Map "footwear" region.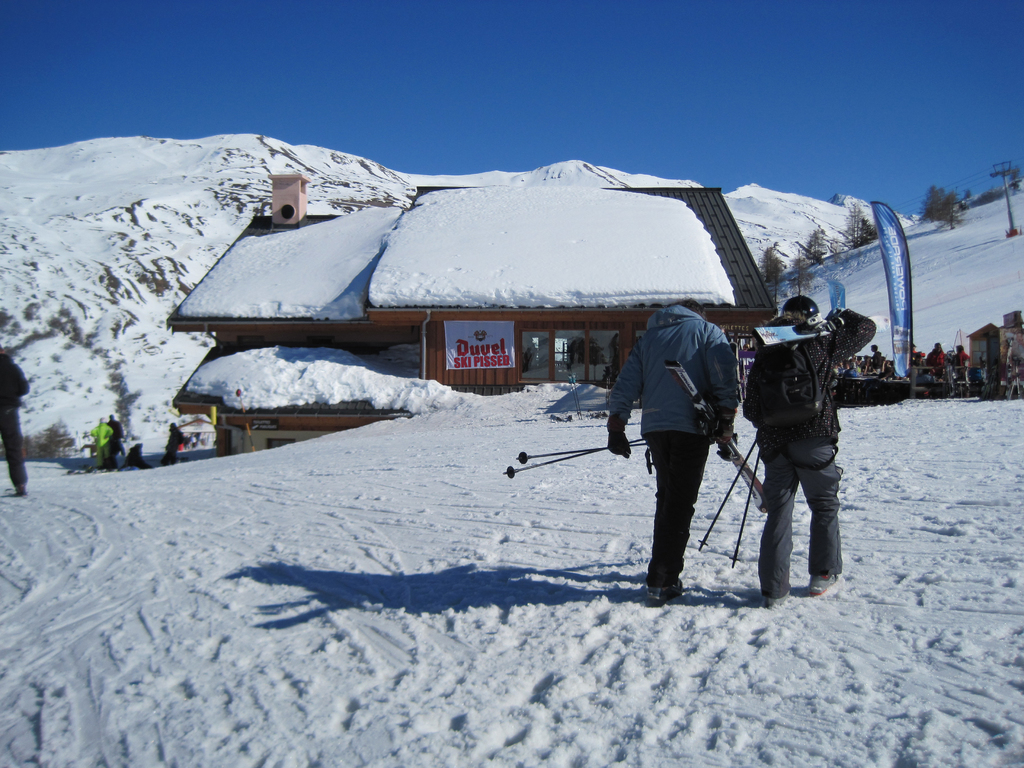
Mapped to <region>809, 573, 840, 598</region>.
